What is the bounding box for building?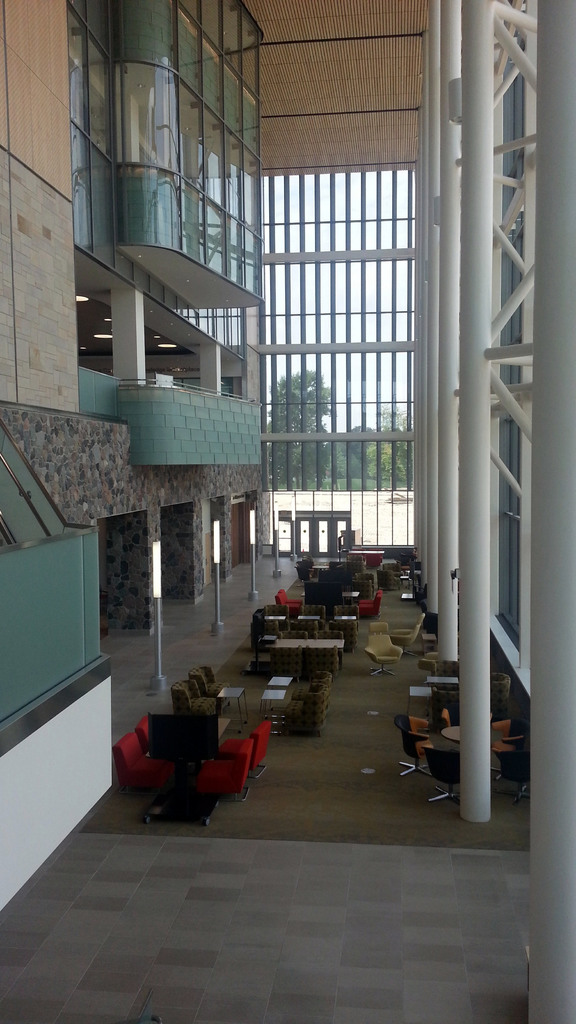
[left=0, top=0, right=575, bottom=1023].
